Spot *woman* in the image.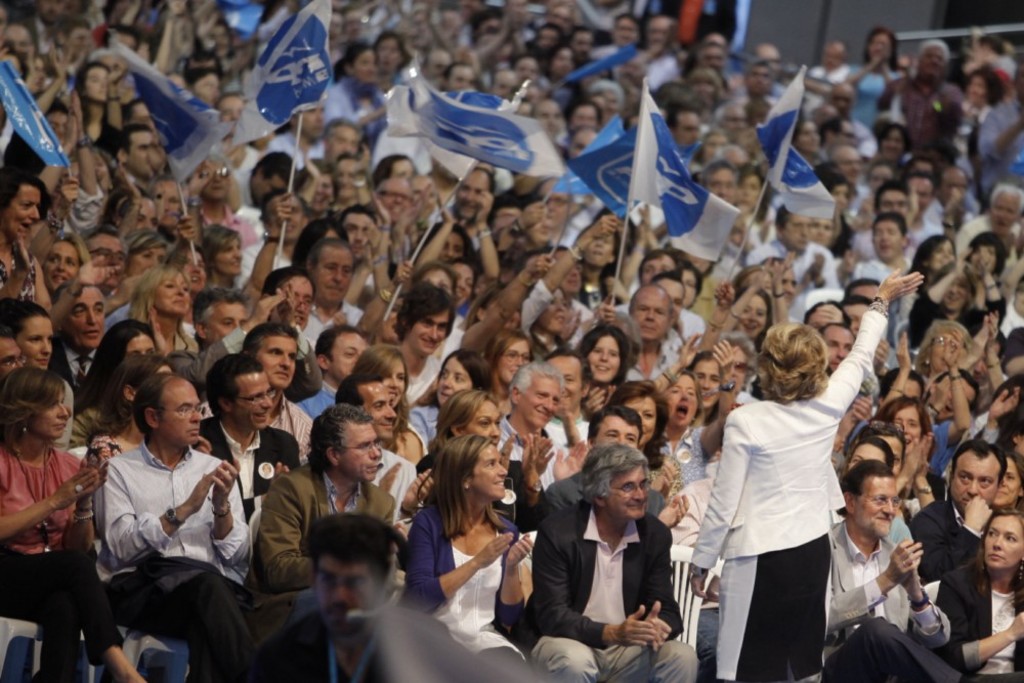
*woman* found at 861:395:950:500.
